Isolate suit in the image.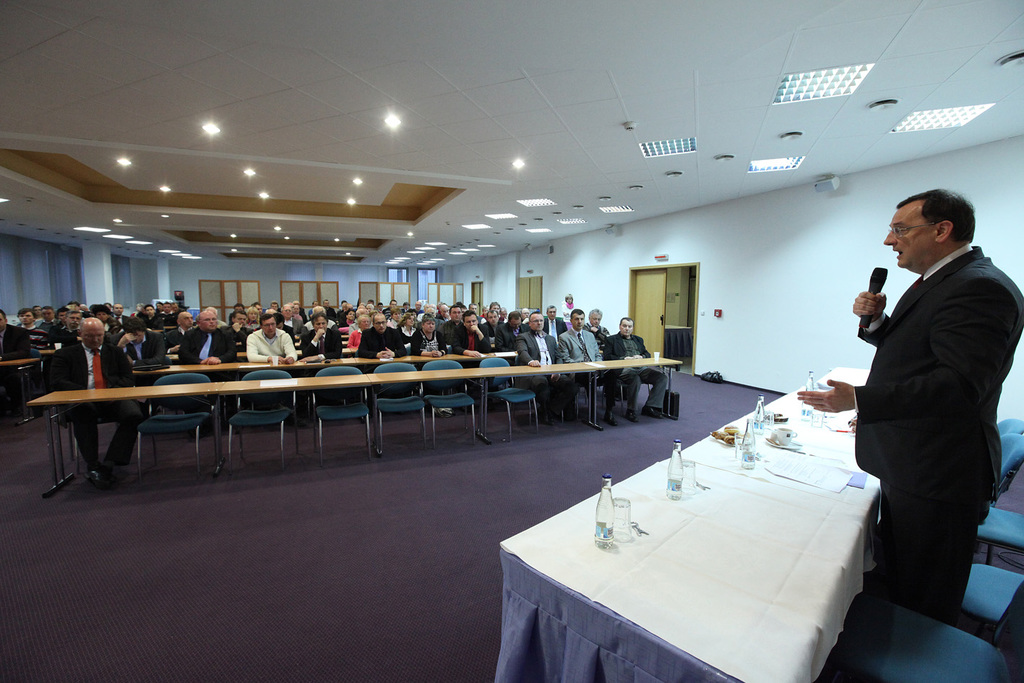
Isolated region: crop(599, 332, 673, 413).
